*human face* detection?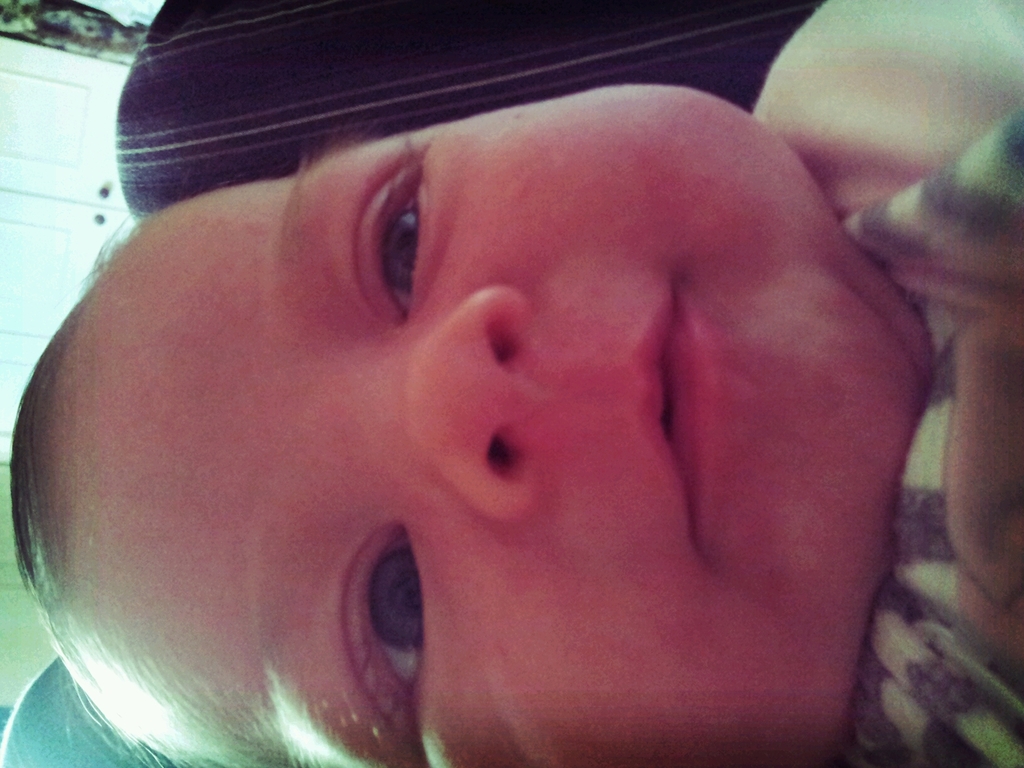
[49,84,935,767]
